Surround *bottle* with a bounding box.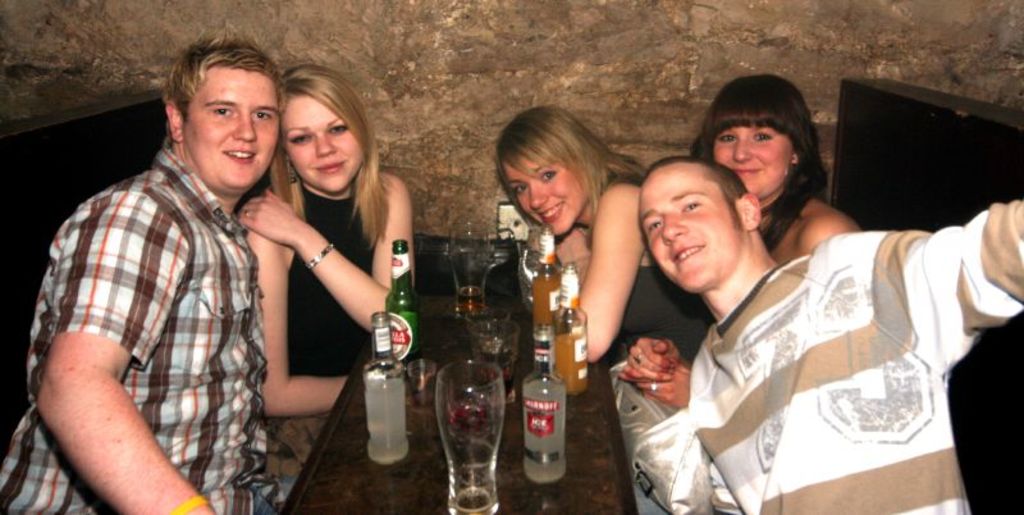
select_region(385, 240, 421, 365).
